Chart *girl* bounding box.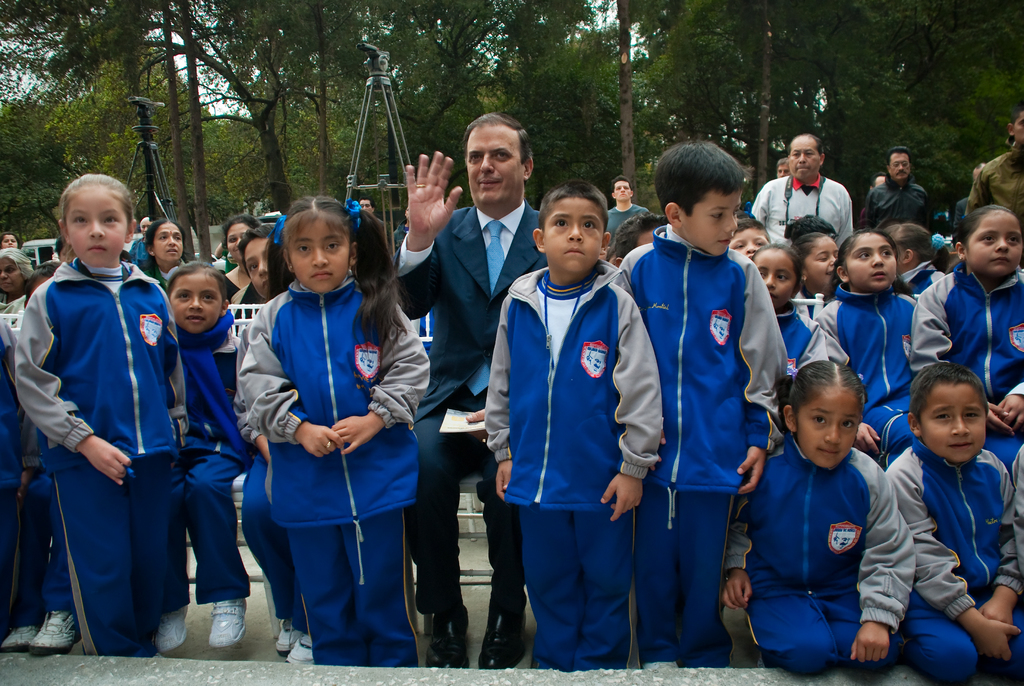
Charted: 795 235 840 324.
